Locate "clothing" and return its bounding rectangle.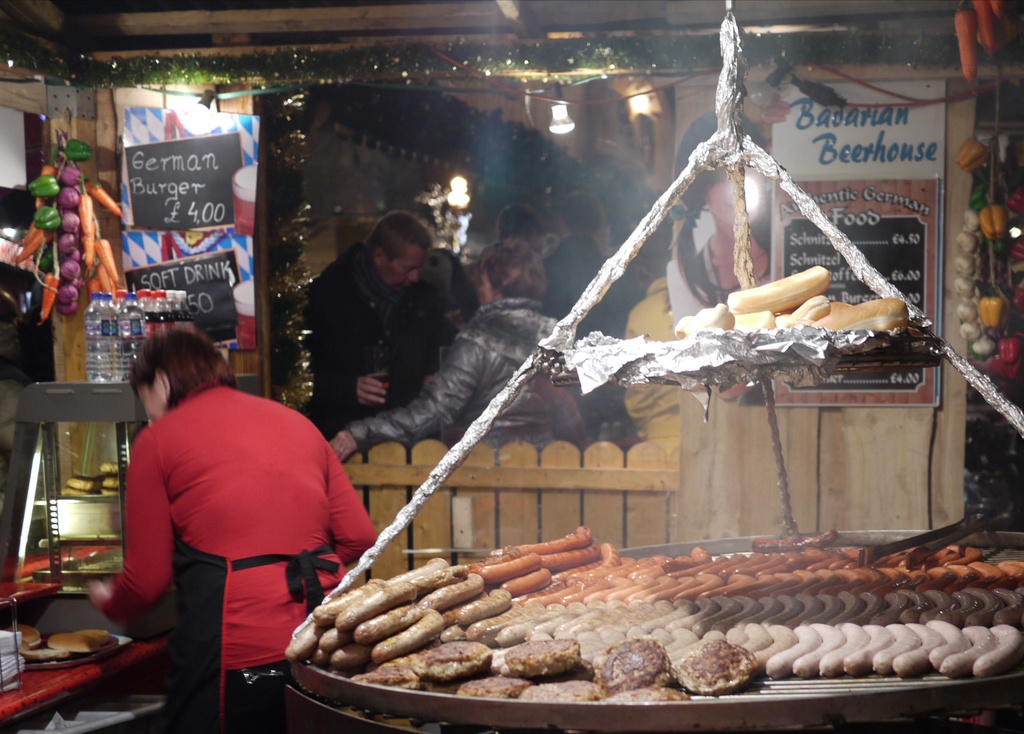
<region>518, 220, 618, 347</region>.
